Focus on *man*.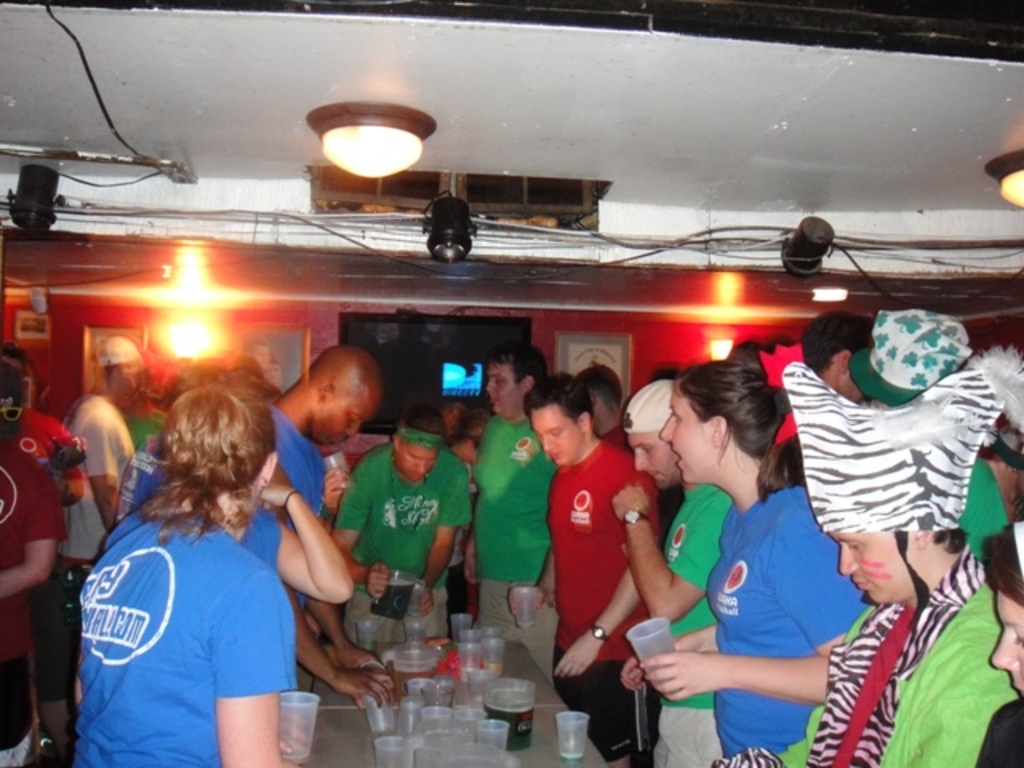
Focused at (0,344,86,739).
